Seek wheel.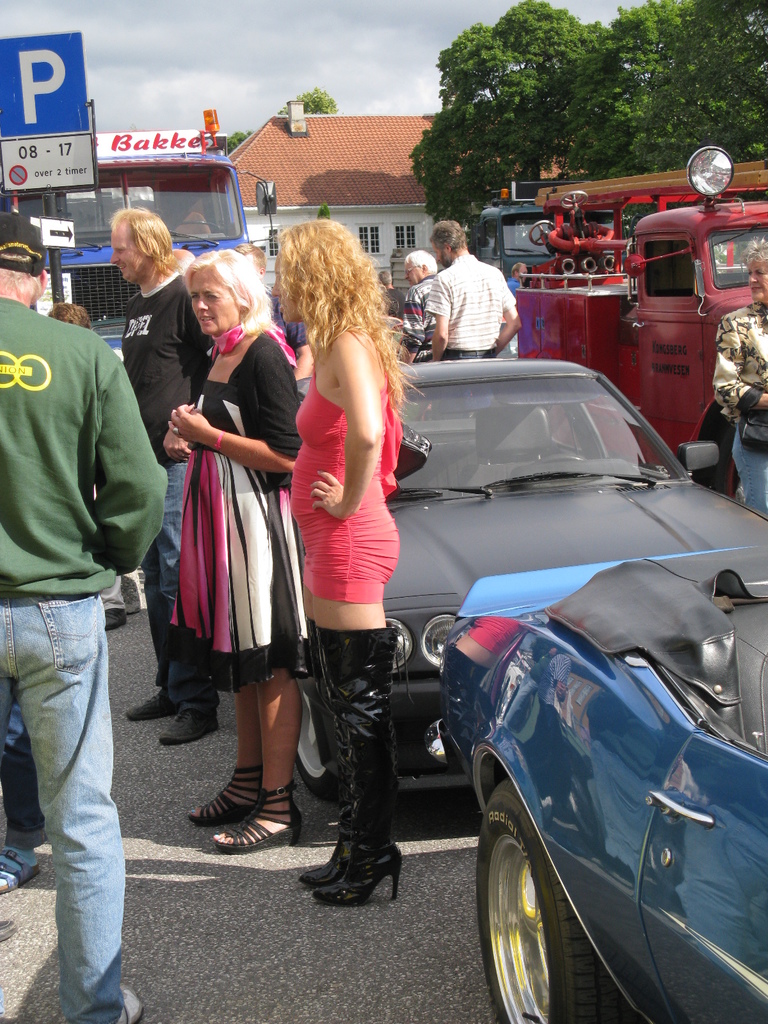
left=490, top=773, right=611, bottom=1012.
